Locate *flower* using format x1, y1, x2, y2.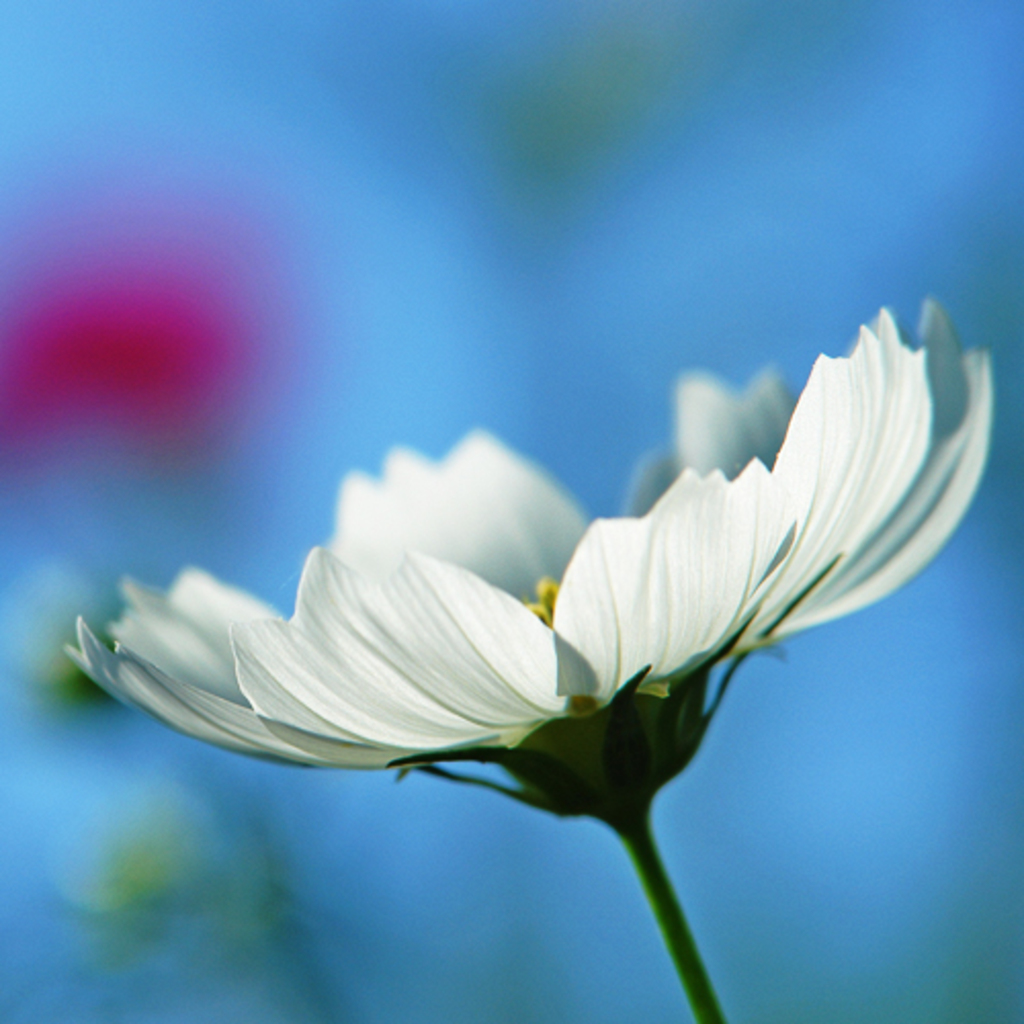
109, 299, 971, 905.
